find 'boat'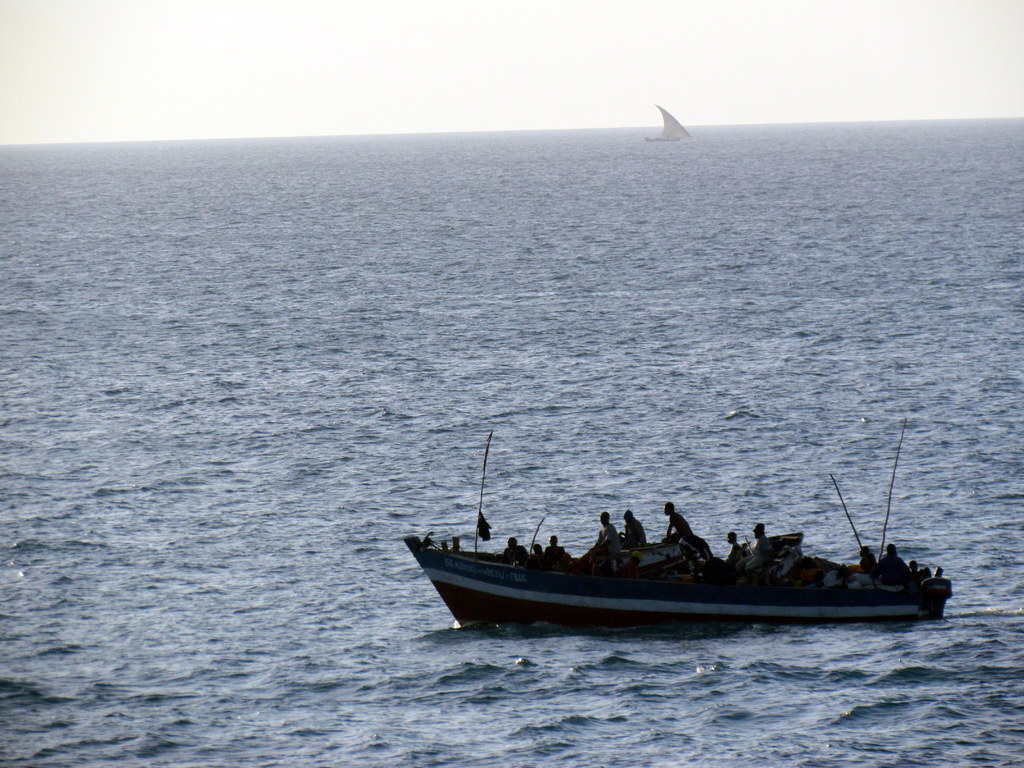
locate(654, 101, 689, 136)
